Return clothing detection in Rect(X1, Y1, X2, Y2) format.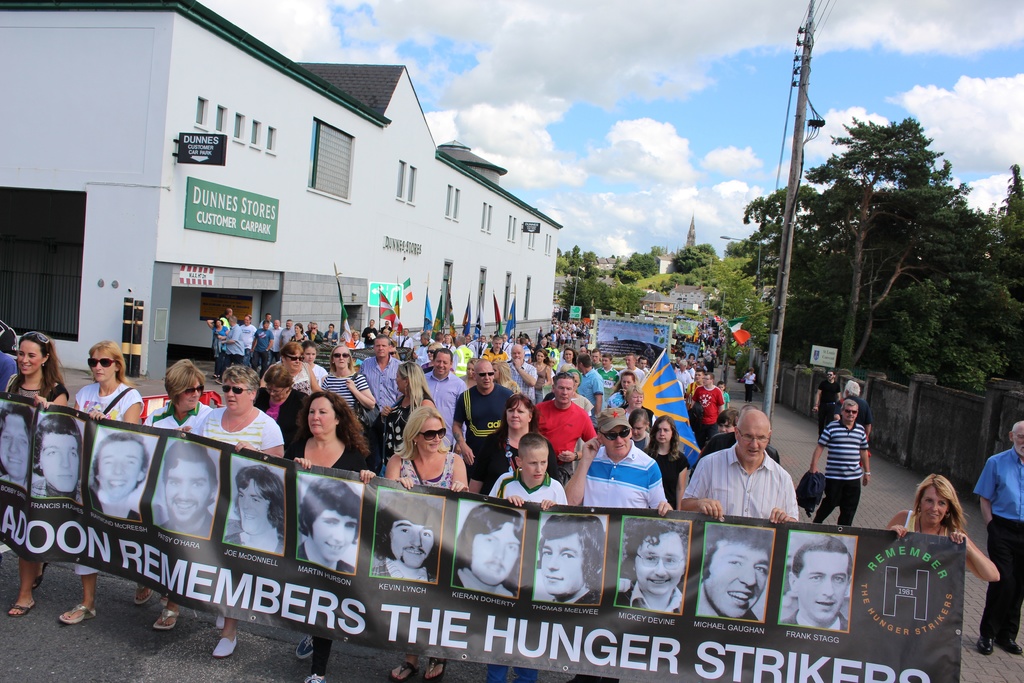
Rect(473, 431, 570, 499).
